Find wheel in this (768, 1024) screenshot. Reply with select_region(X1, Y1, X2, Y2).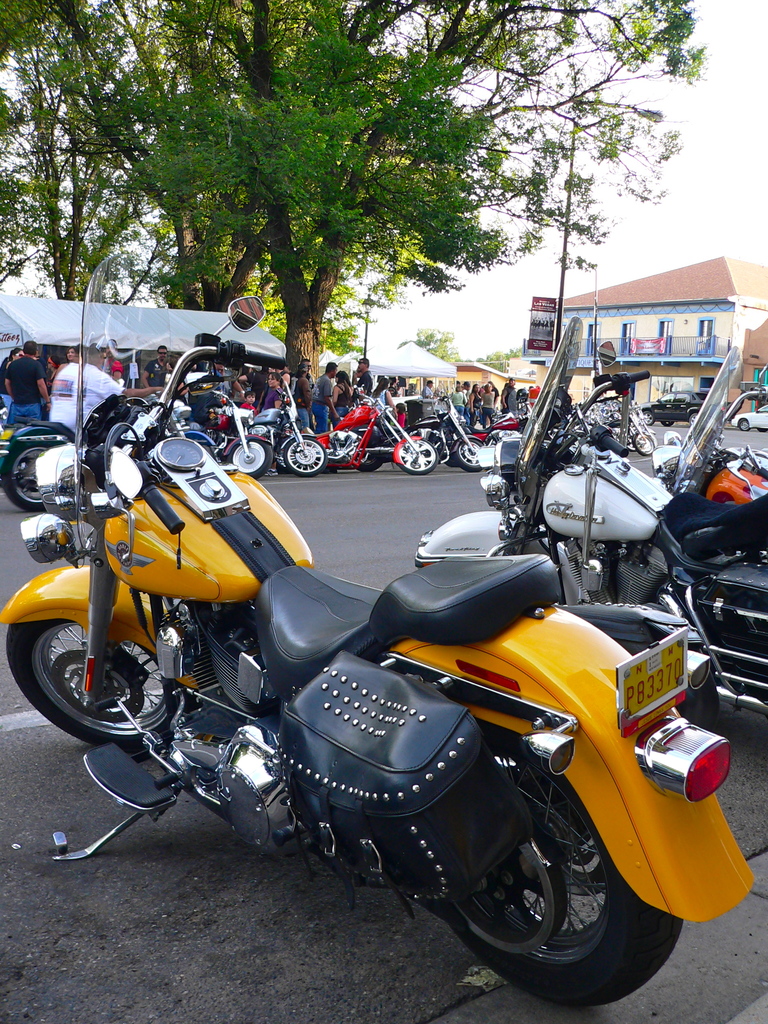
select_region(355, 460, 384, 474).
